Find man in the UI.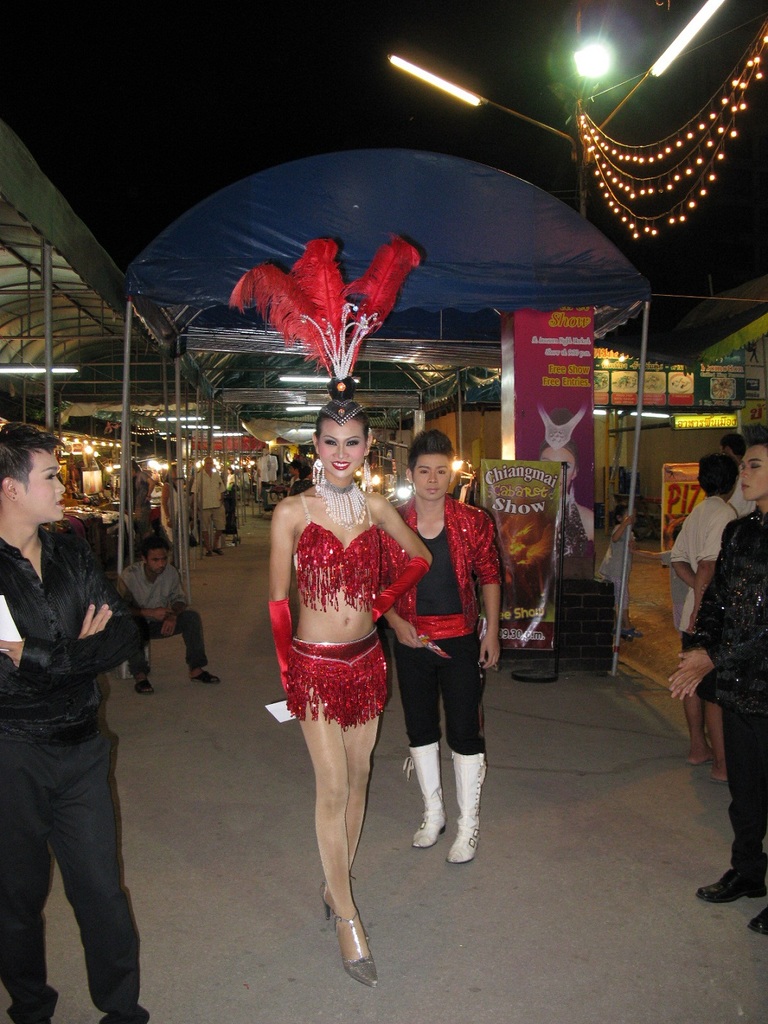
UI element at Rect(105, 537, 220, 686).
